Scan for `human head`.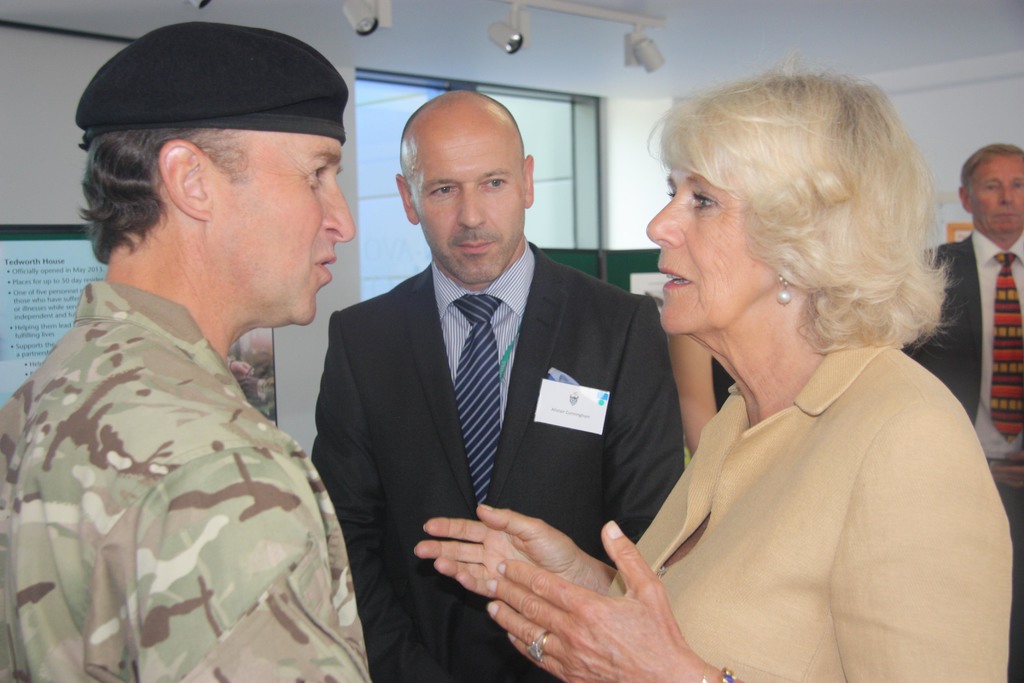
Scan result: region(79, 20, 361, 325).
